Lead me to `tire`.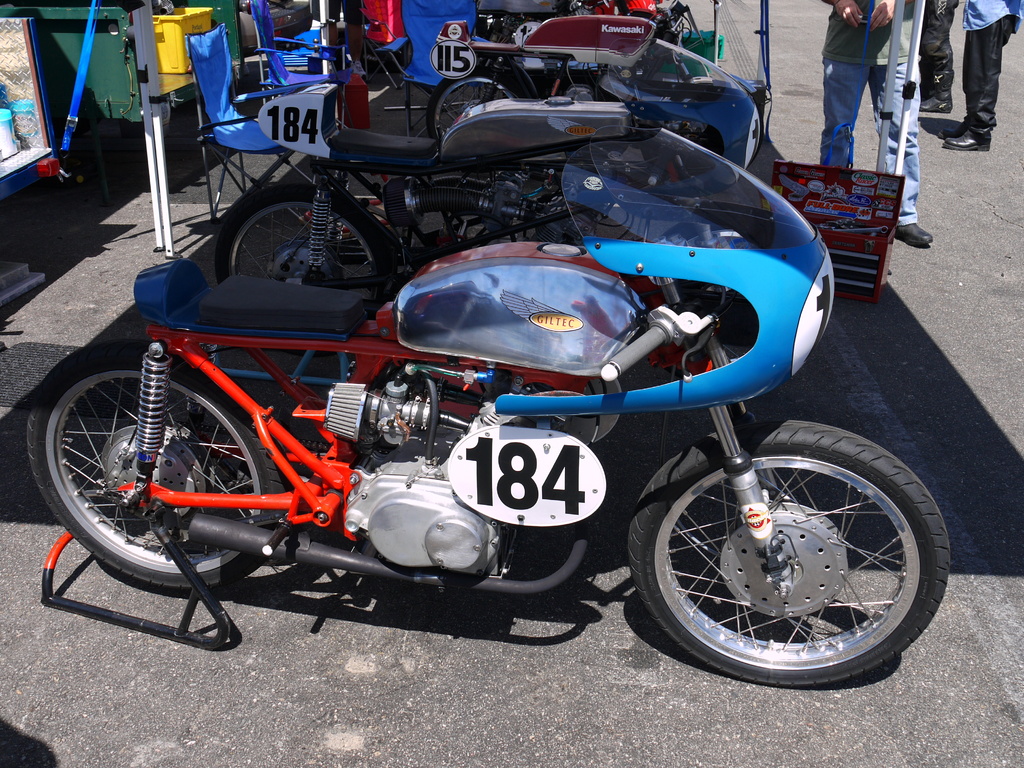
Lead to (638,421,944,689).
